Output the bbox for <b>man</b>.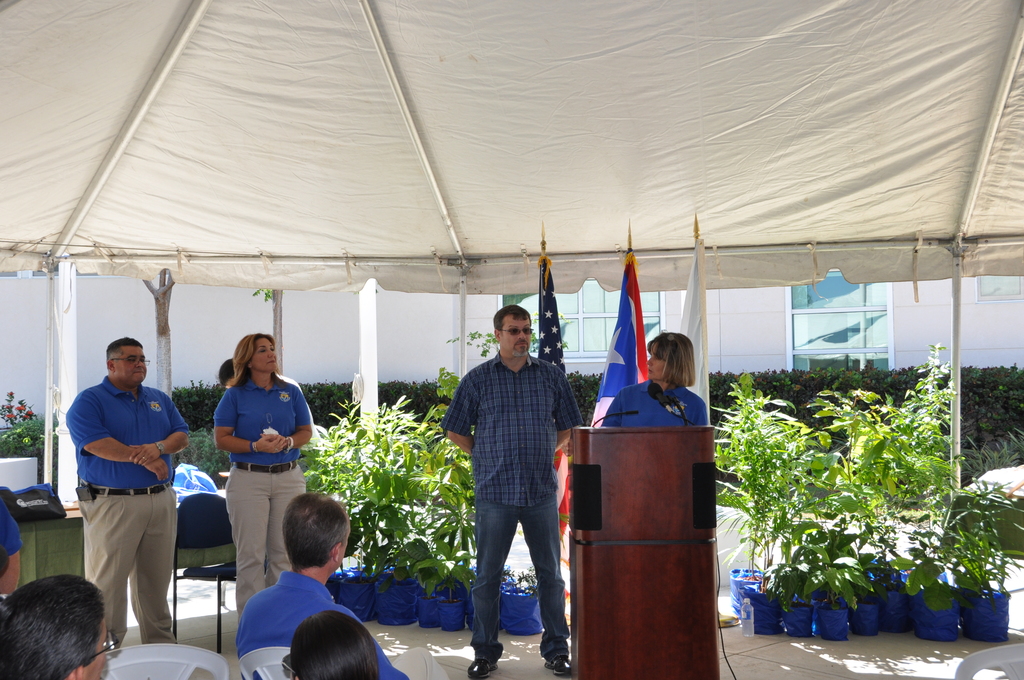
<box>61,334,193,651</box>.
